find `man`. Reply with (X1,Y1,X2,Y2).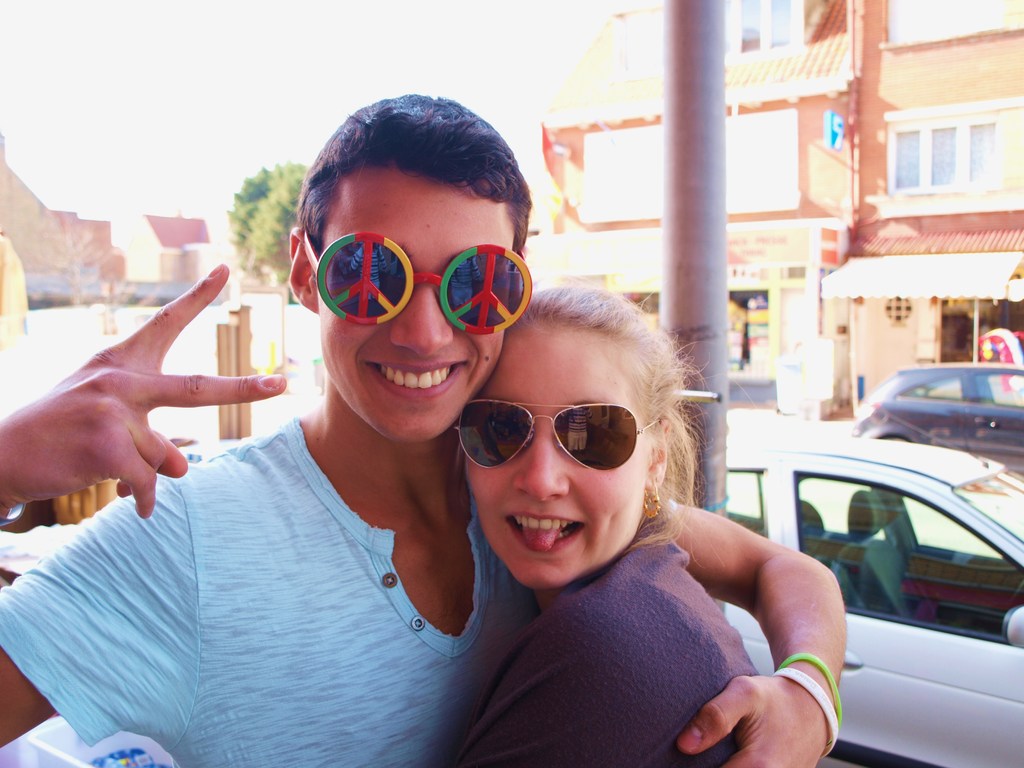
(0,84,854,767).
